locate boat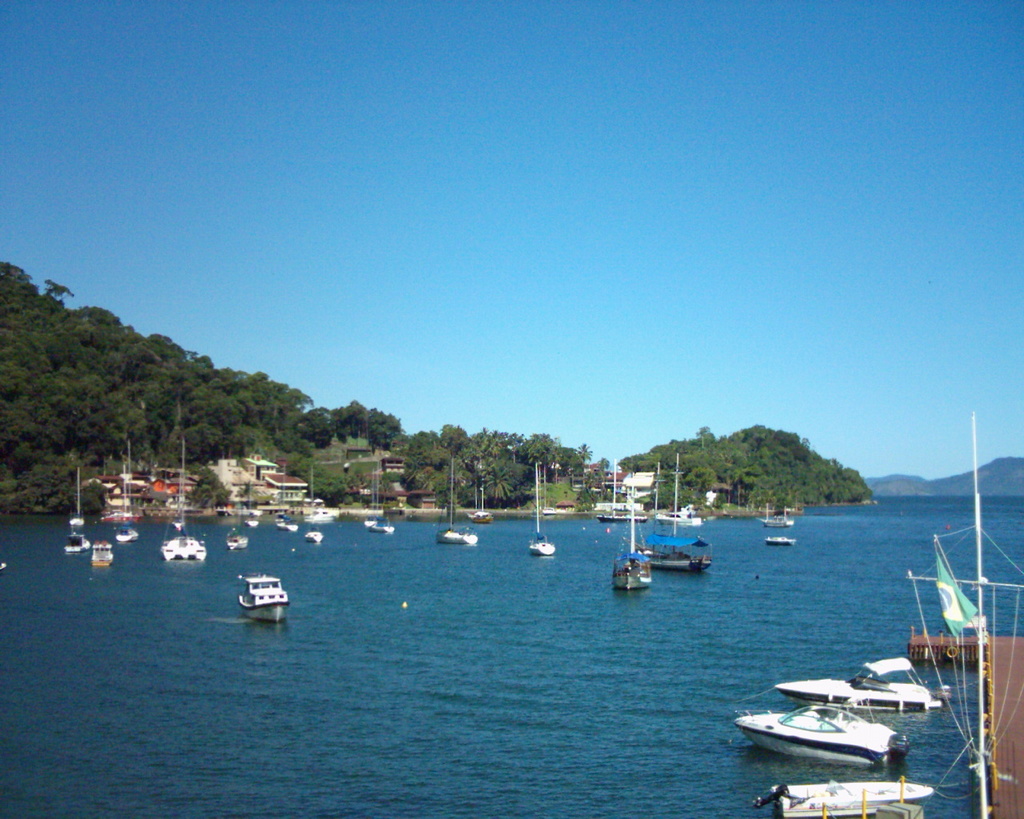
(left=162, top=448, right=206, bottom=562)
